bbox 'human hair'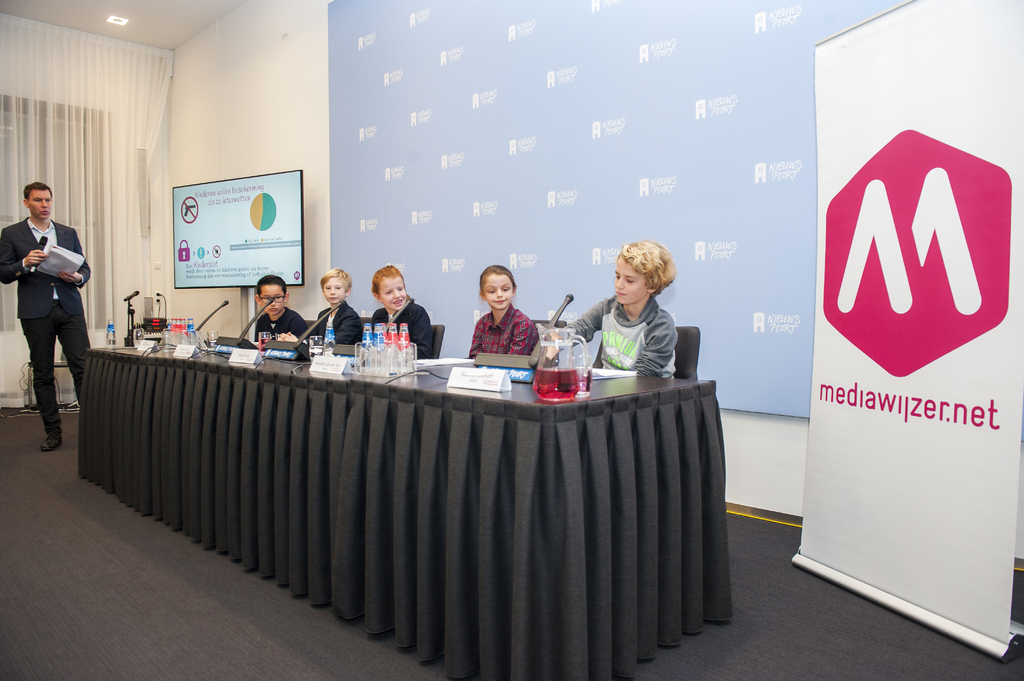
<region>609, 234, 682, 304</region>
